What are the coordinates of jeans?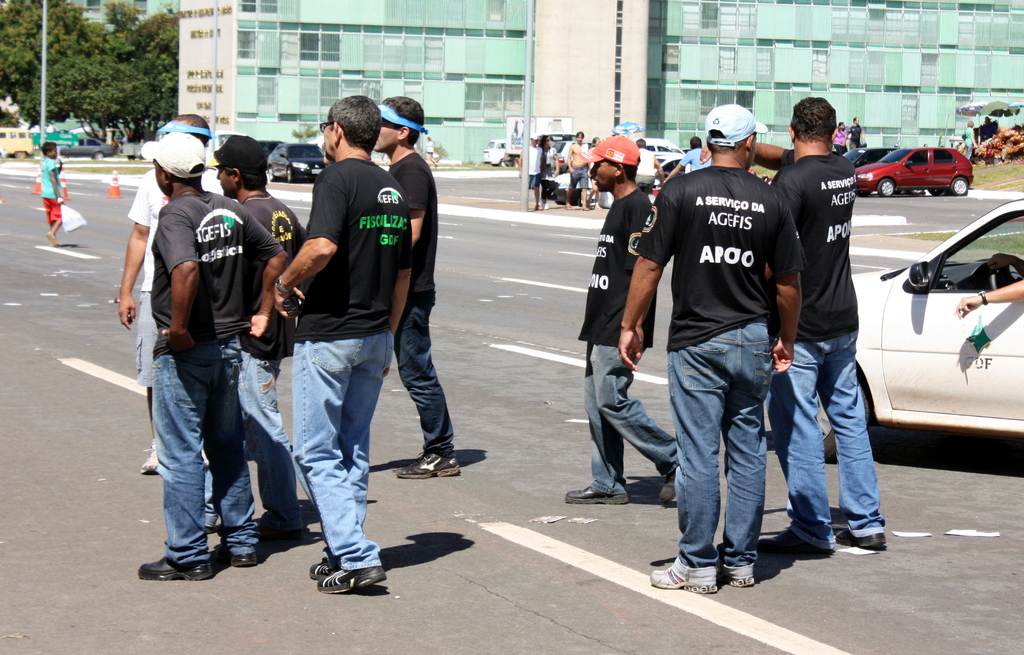
[x1=395, y1=305, x2=456, y2=458].
